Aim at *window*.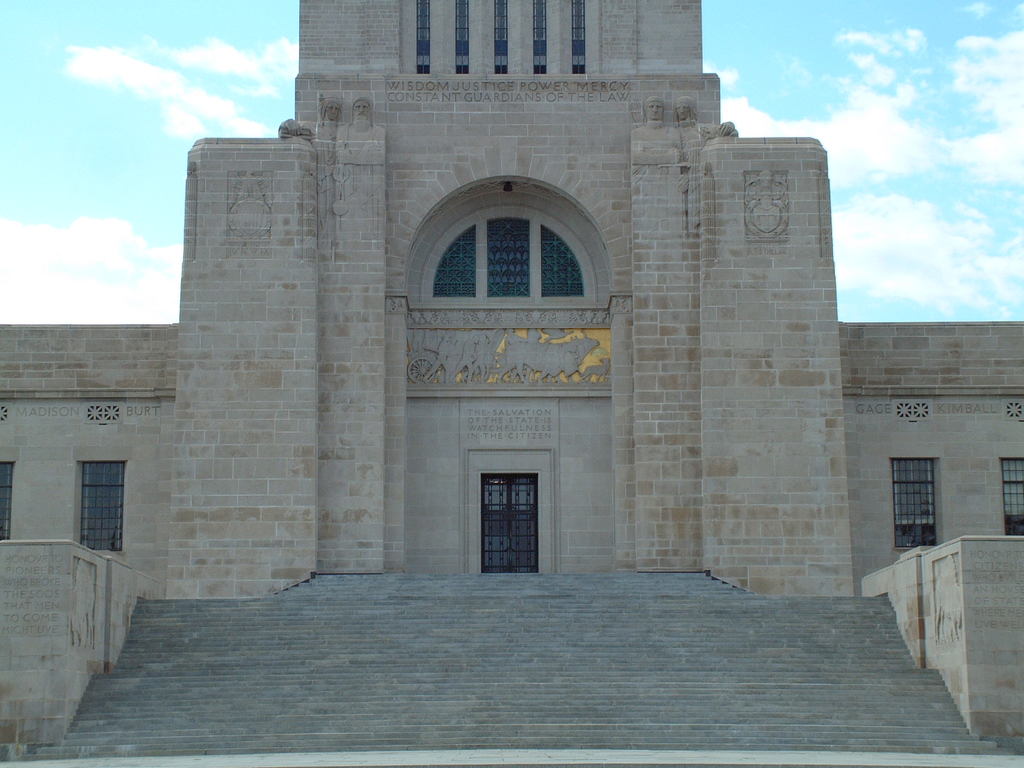
Aimed at x1=419 y1=219 x2=595 y2=301.
